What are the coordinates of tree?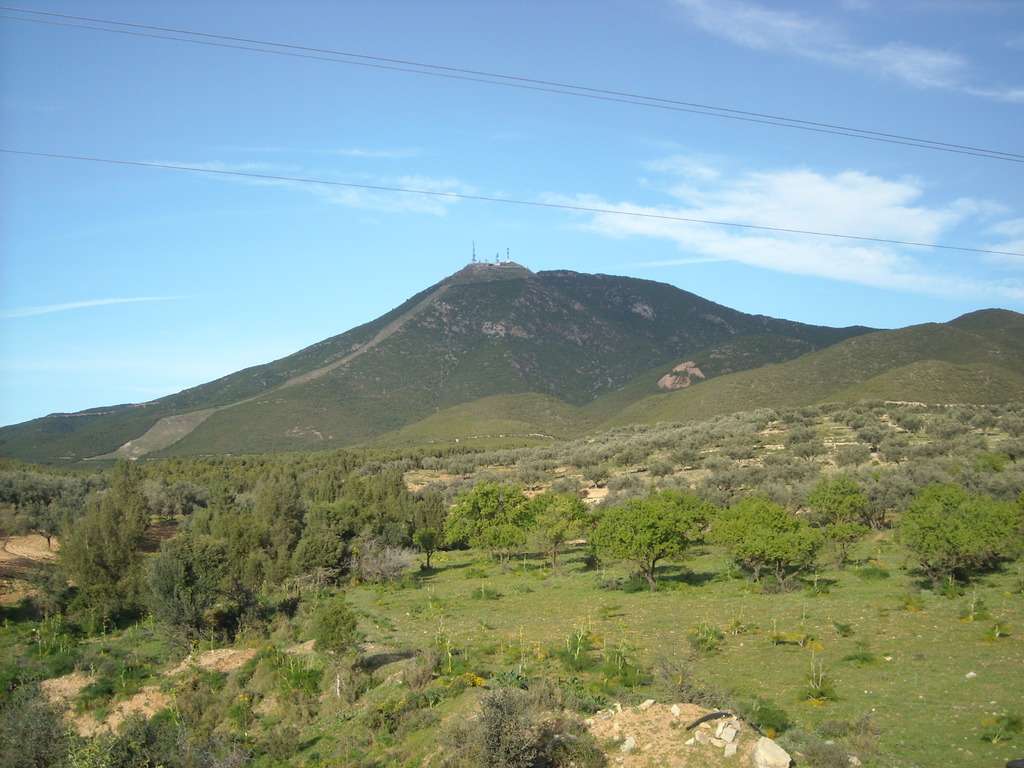
[591, 483, 734, 590].
